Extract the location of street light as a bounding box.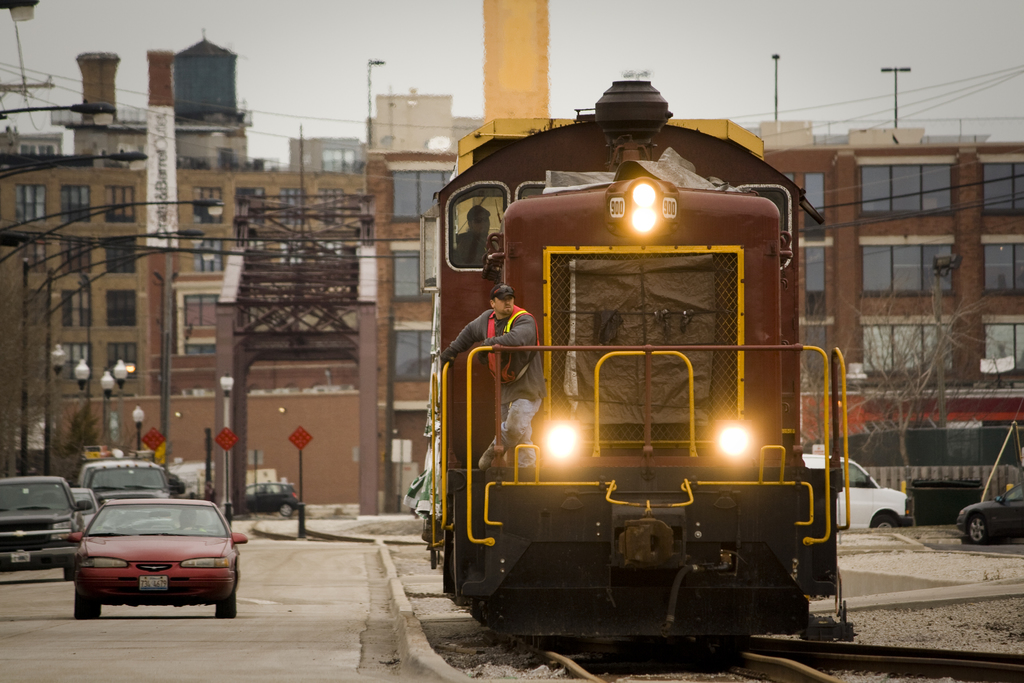
(left=922, top=250, right=963, bottom=428).
